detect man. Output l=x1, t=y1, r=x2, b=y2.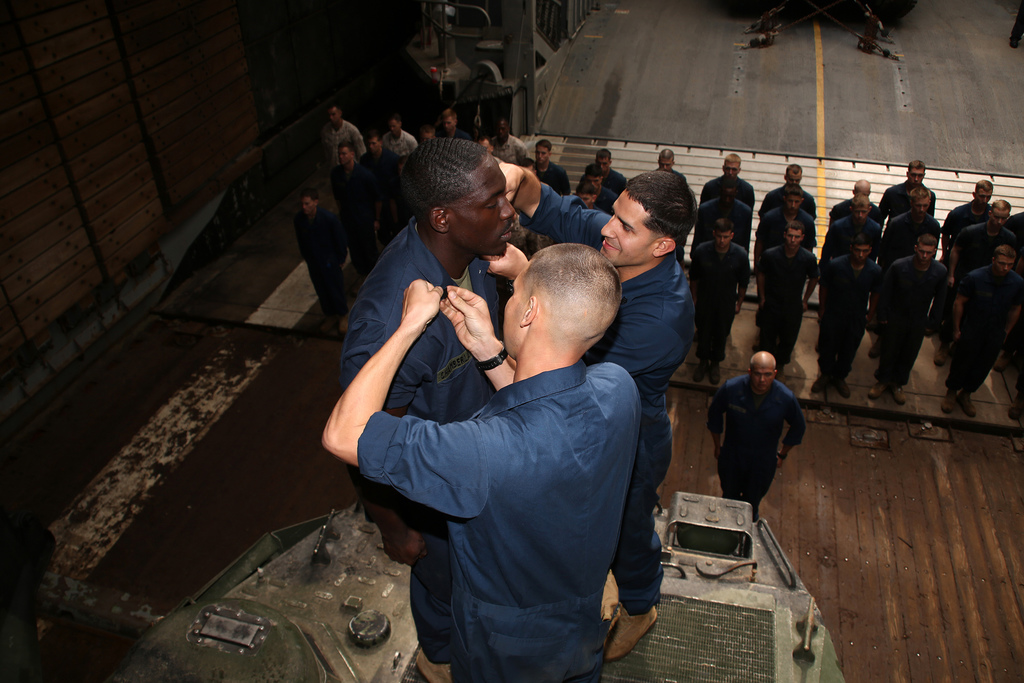
l=330, t=142, r=363, b=261.
